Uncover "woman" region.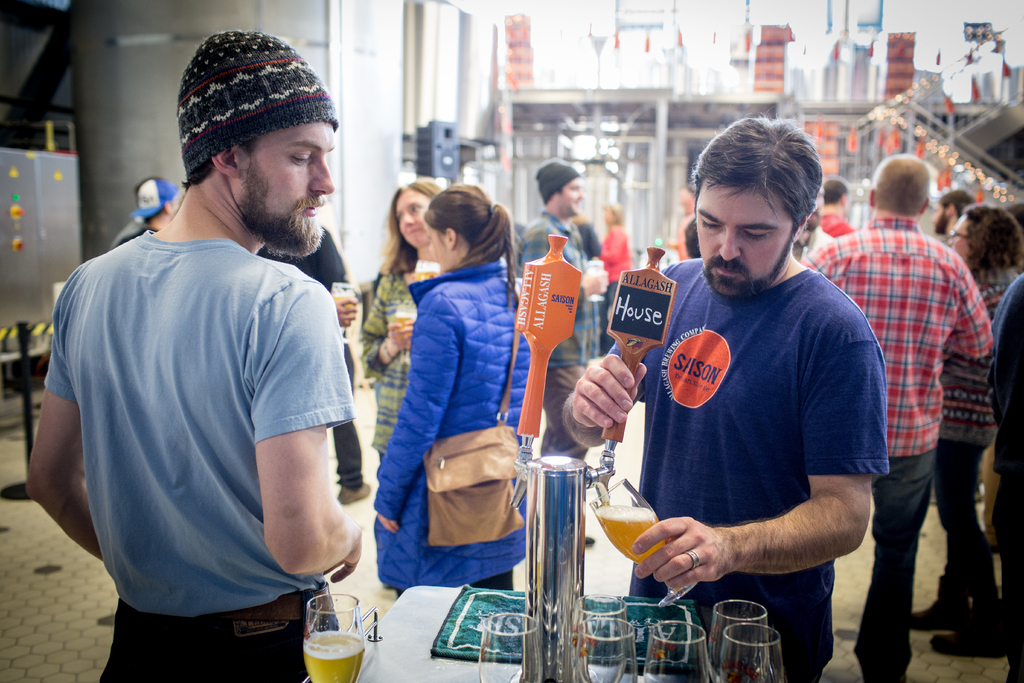
Uncovered: x1=596, y1=205, x2=632, y2=306.
